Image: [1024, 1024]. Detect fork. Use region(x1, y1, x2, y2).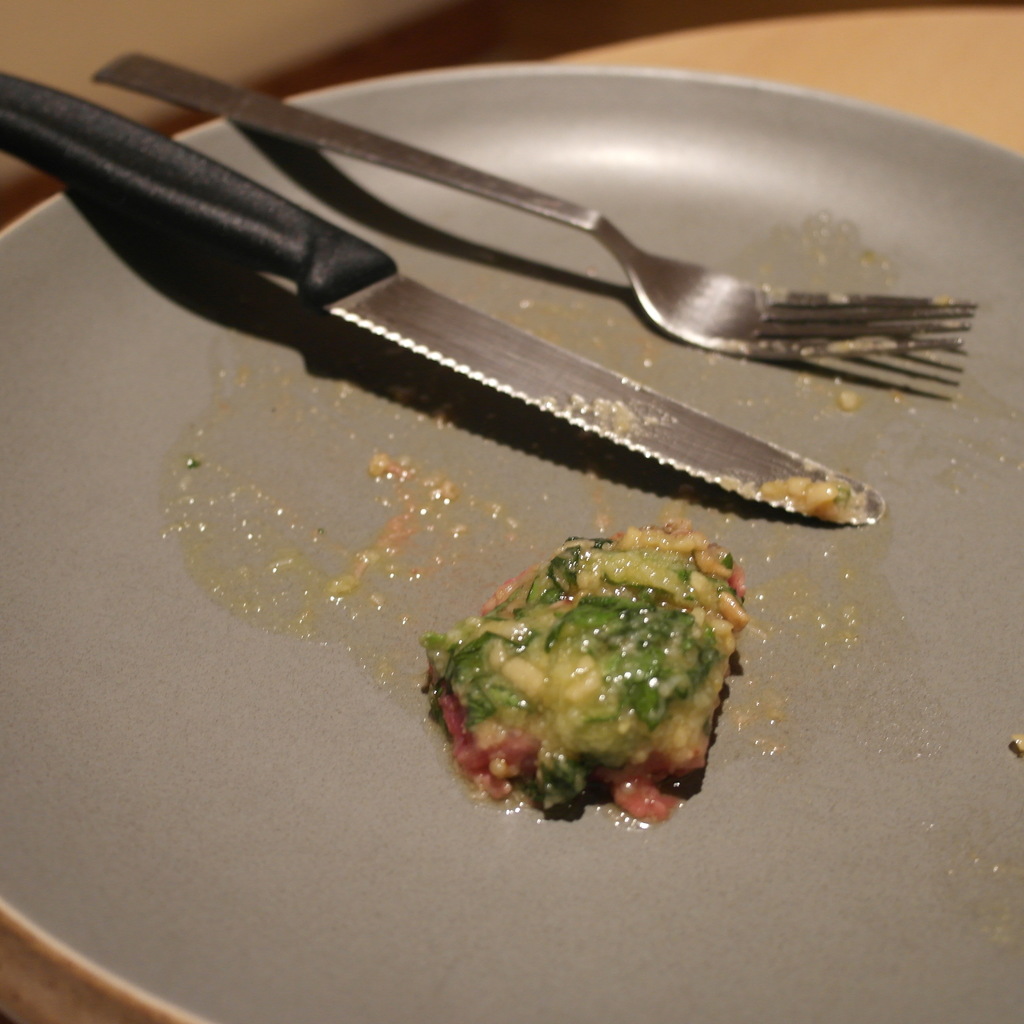
region(88, 44, 985, 359).
